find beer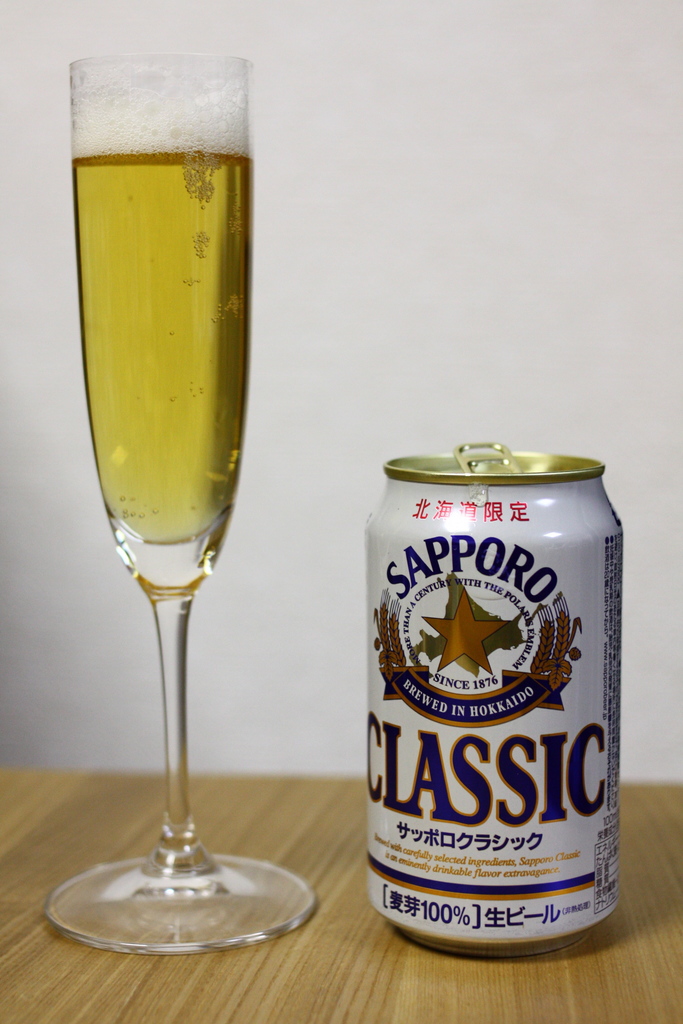
x1=351, y1=429, x2=648, y2=998
